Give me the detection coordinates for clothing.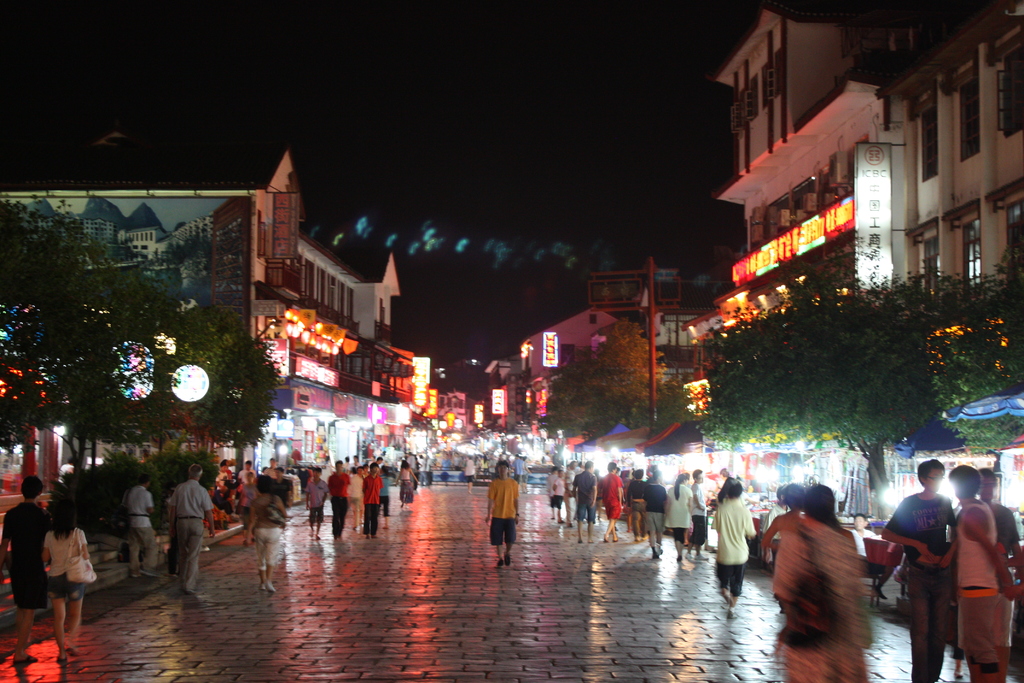
detection(364, 498, 381, 525).
